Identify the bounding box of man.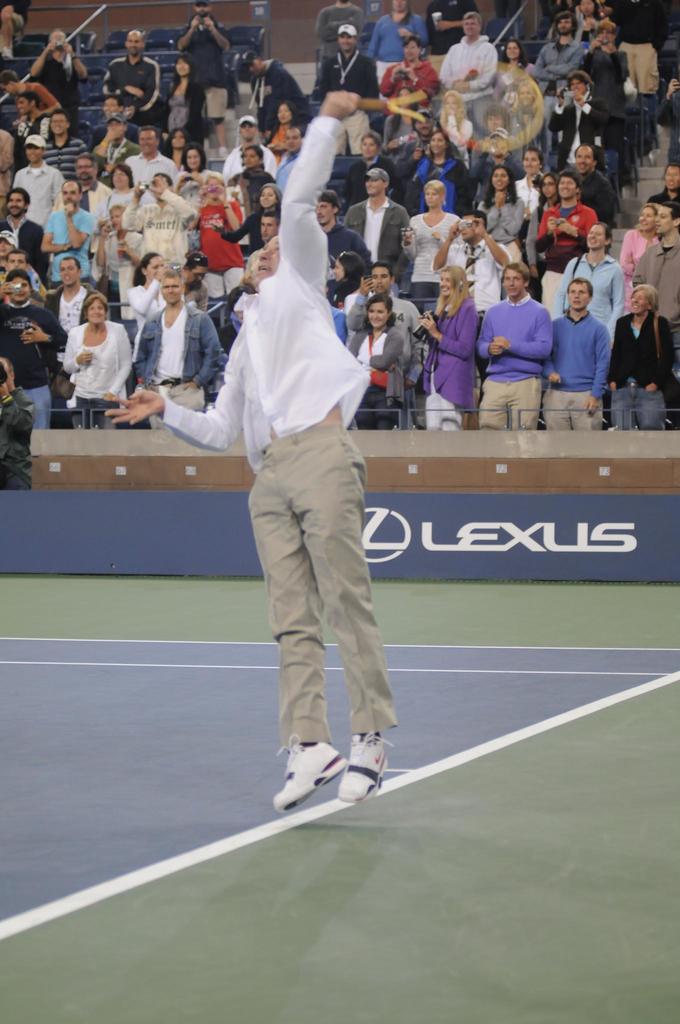
[left=0, top=0, right=31, bottom=64].
